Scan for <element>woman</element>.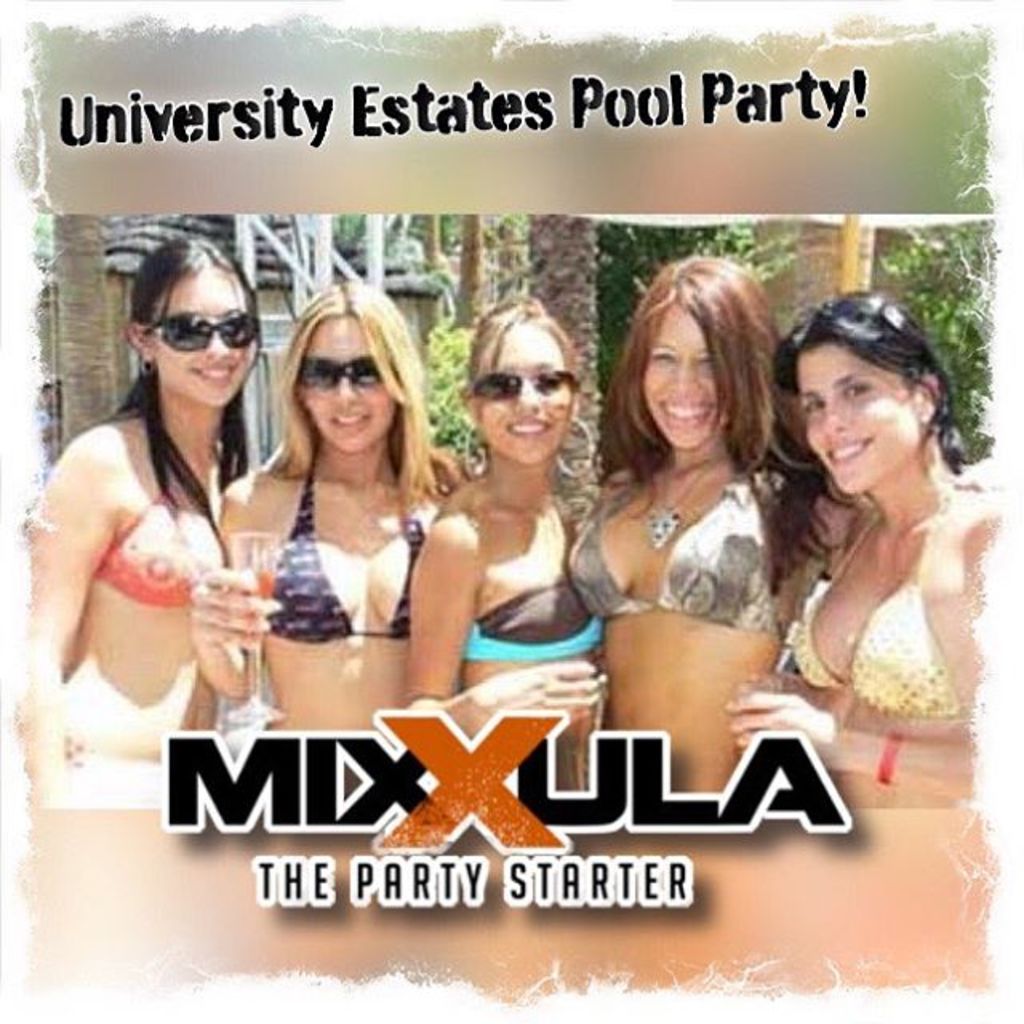
Scan result: {"left": 395, "top": 291, "right": 613, "bottom": 787}.
